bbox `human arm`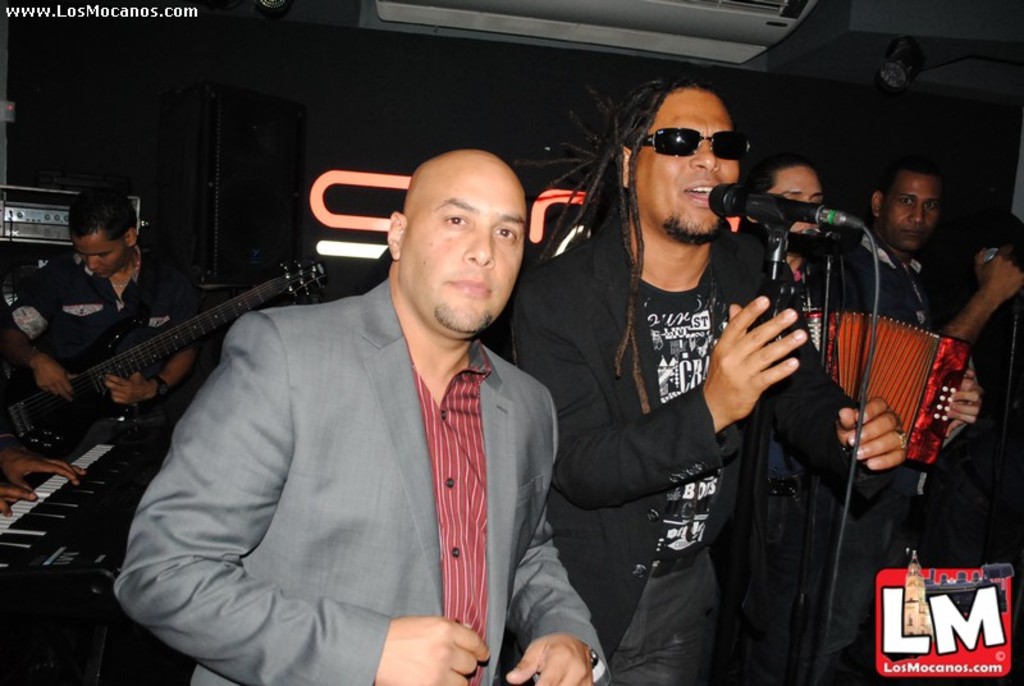
box(0, 260, 72, 399)
